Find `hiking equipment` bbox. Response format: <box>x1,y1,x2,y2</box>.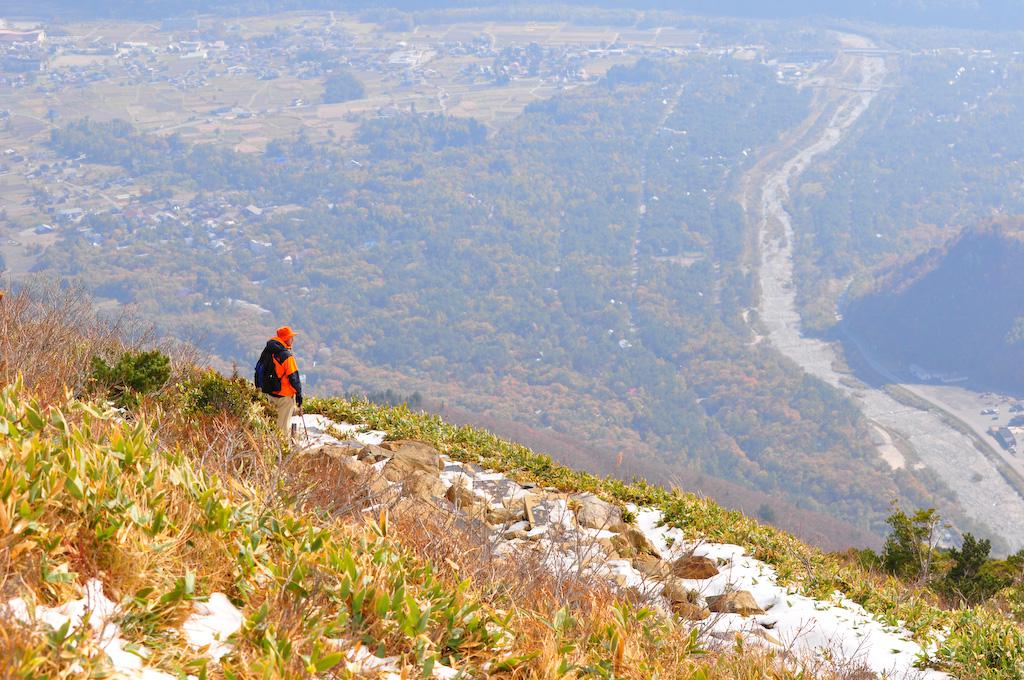
<box>298,403,311,446</box>.
